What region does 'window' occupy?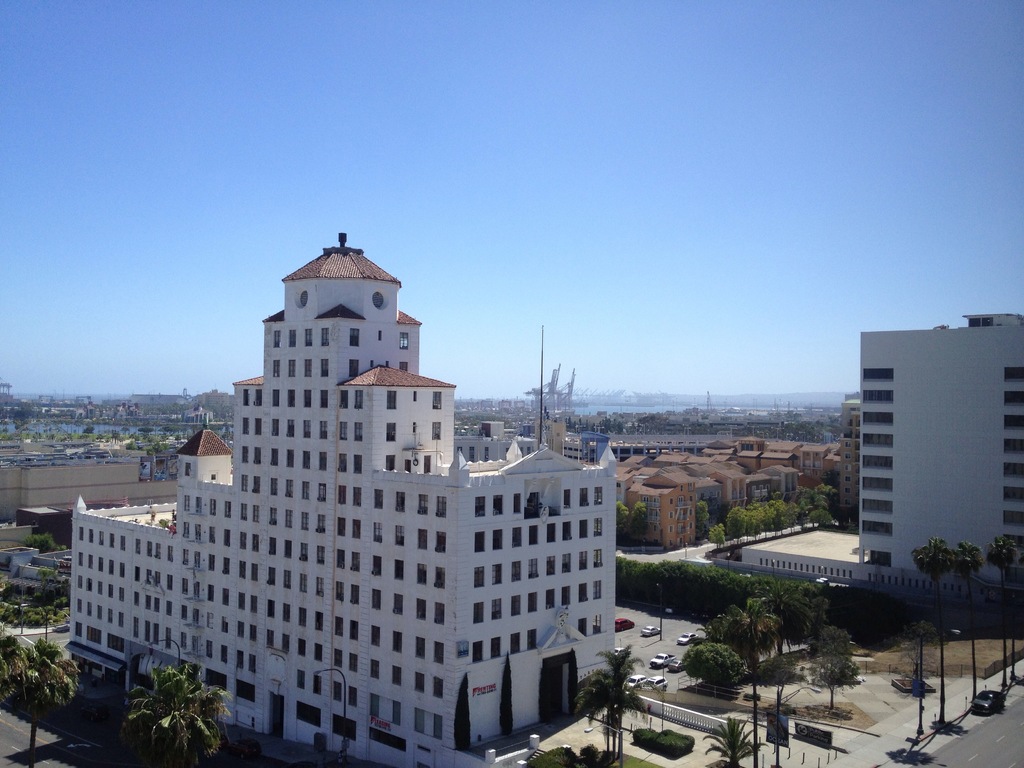
Rect(251, 566, 257, 581).
